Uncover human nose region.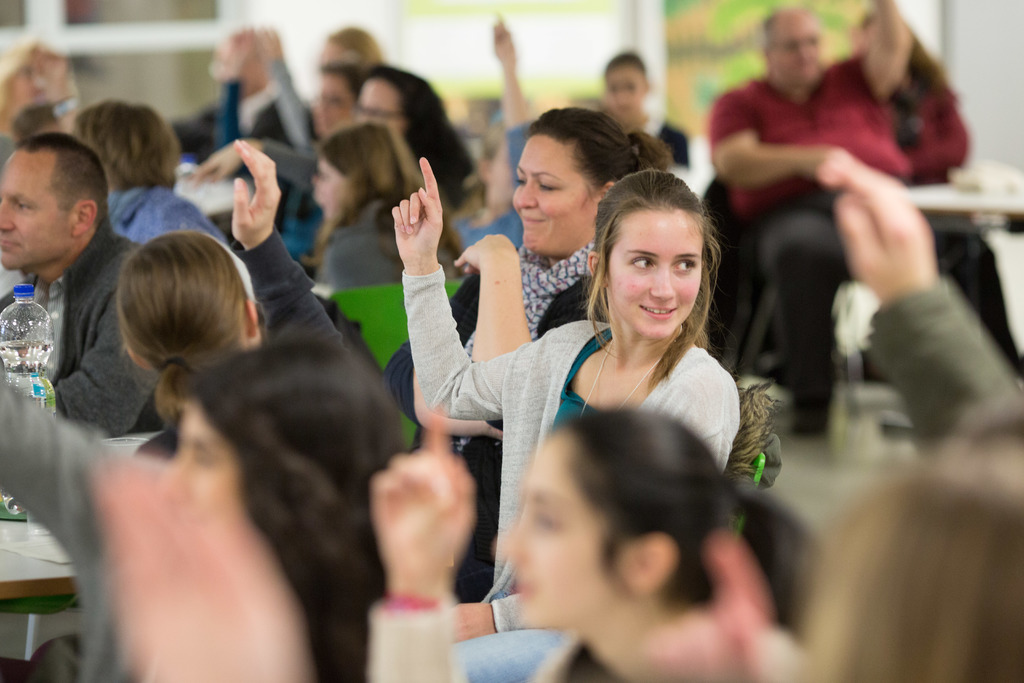
Uncovered: bbox=(653, 263, 675, 301).
